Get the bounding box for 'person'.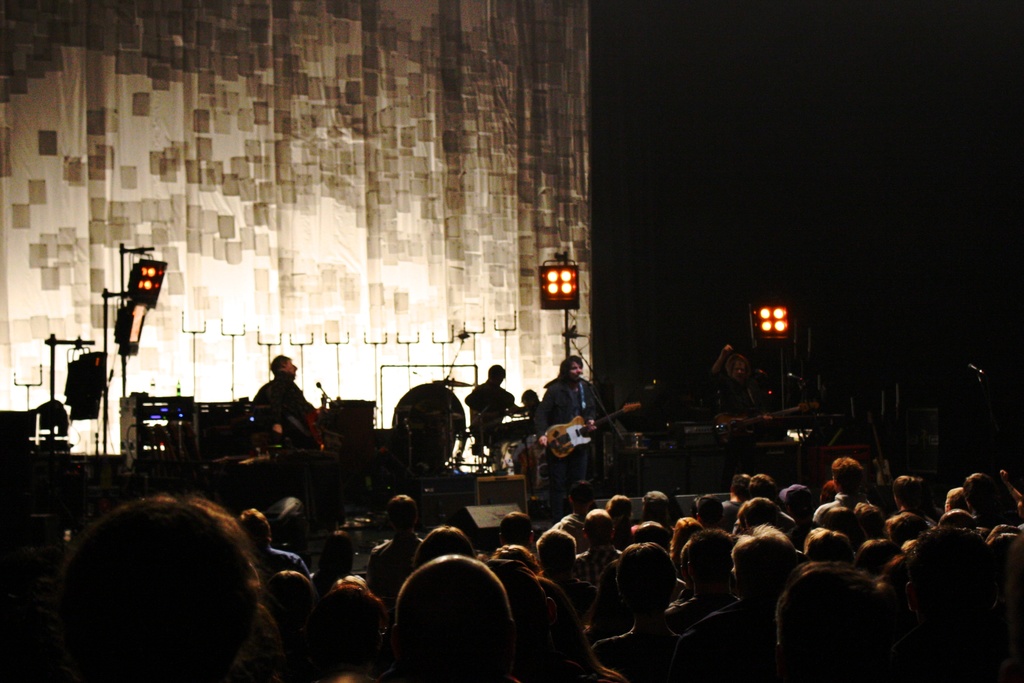
[x1=637, y1=486, x2=662, y2=520].
